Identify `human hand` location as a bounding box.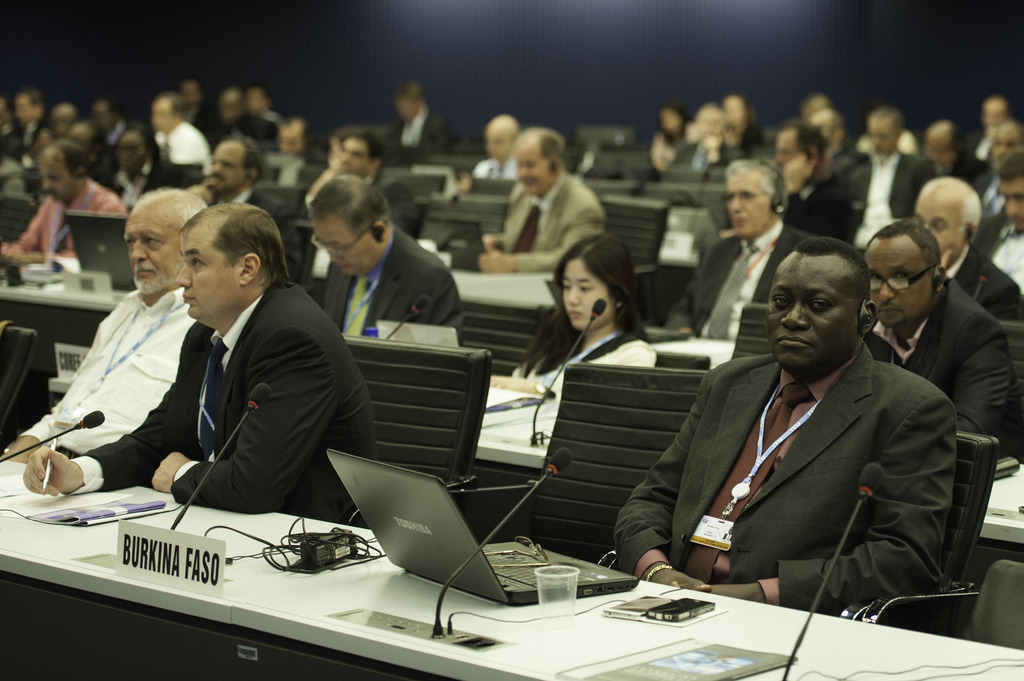
[left=189, top=177, right=218, bottom=203].
